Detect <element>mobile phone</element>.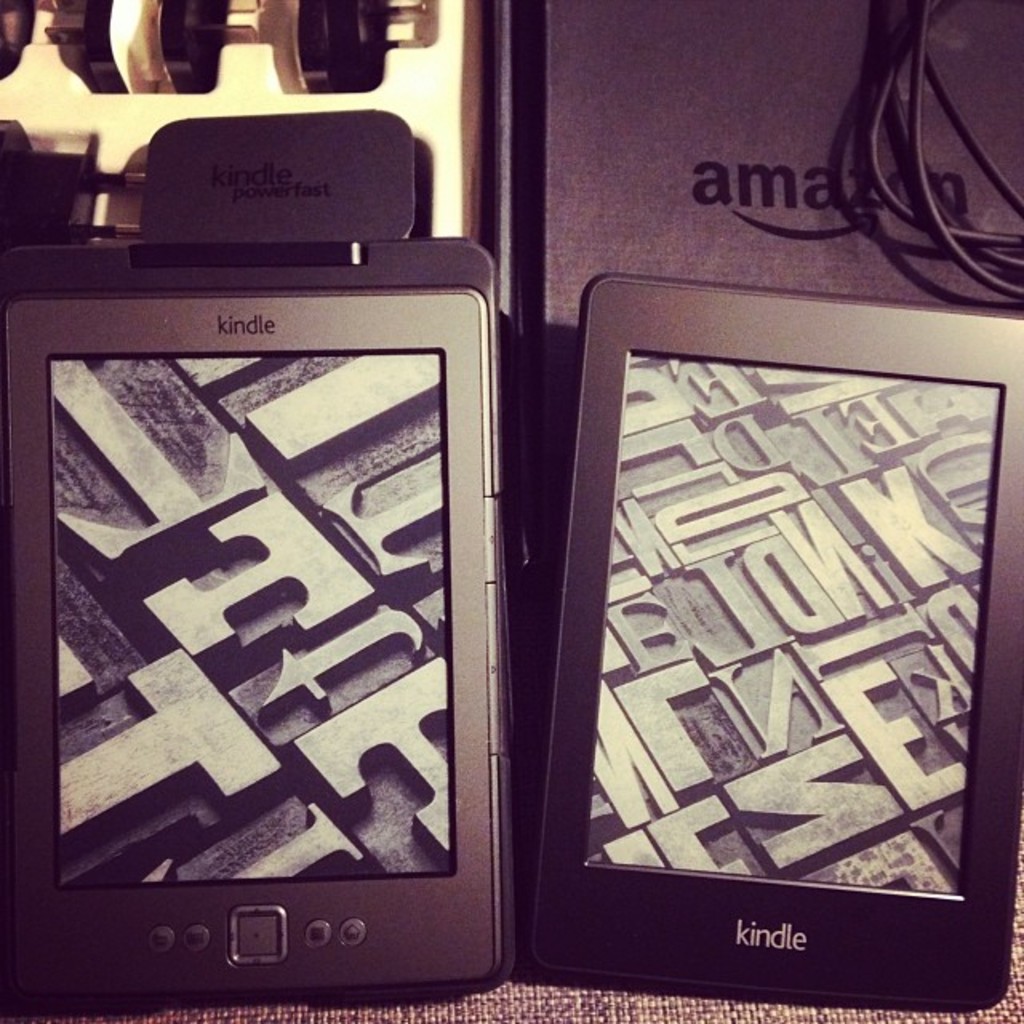
Detected at [x1=0, y1=229, x2=512, y2=1011].
